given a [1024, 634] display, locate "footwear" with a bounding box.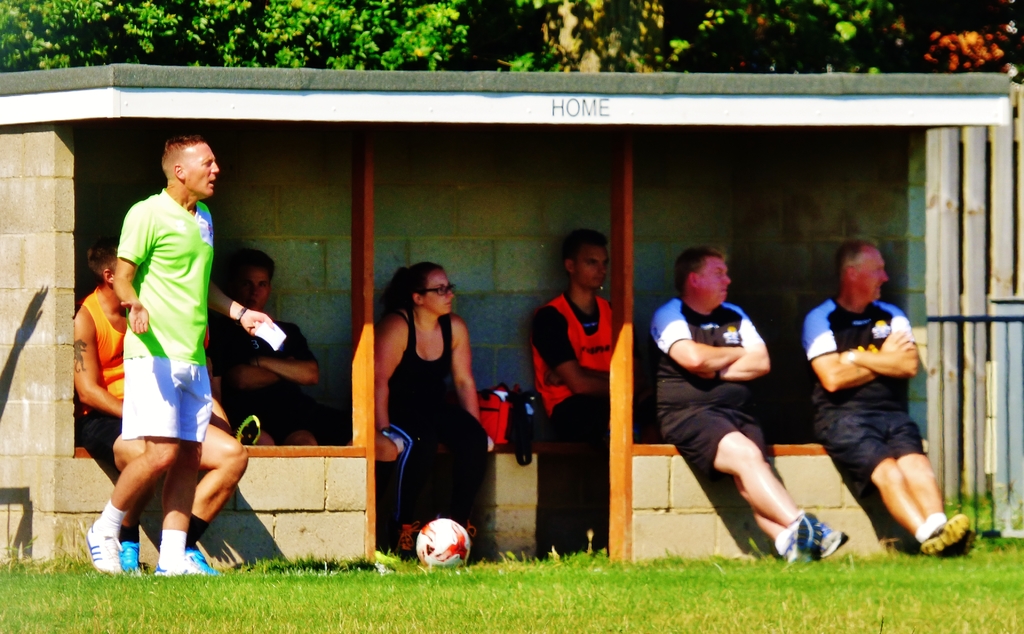
Located: <region>774, 506, 868, 569</region>.
